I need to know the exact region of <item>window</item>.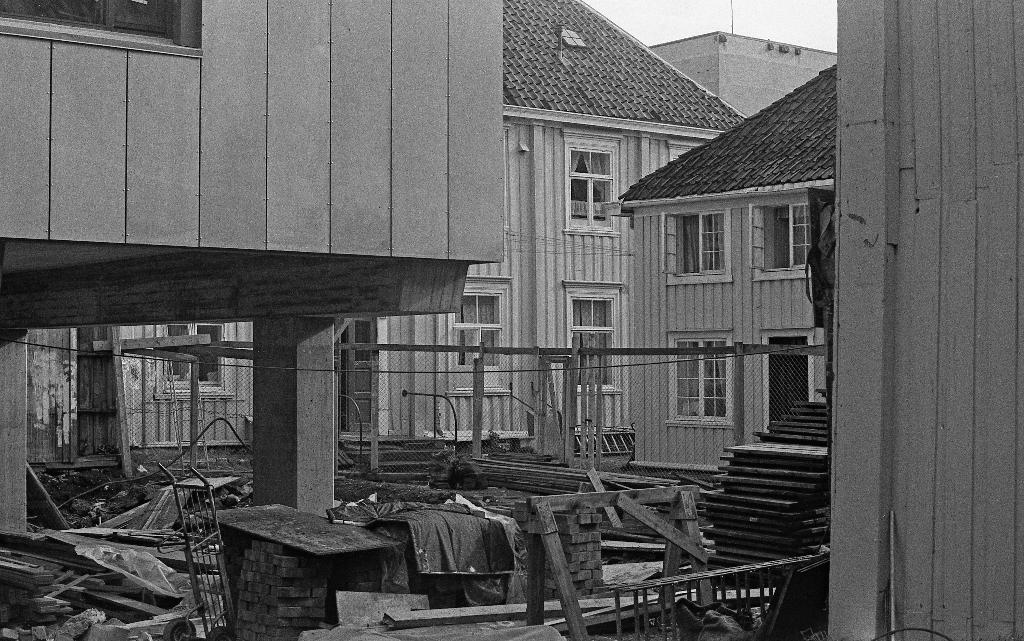
Region: l=662, t=134, r=704, b=165.
